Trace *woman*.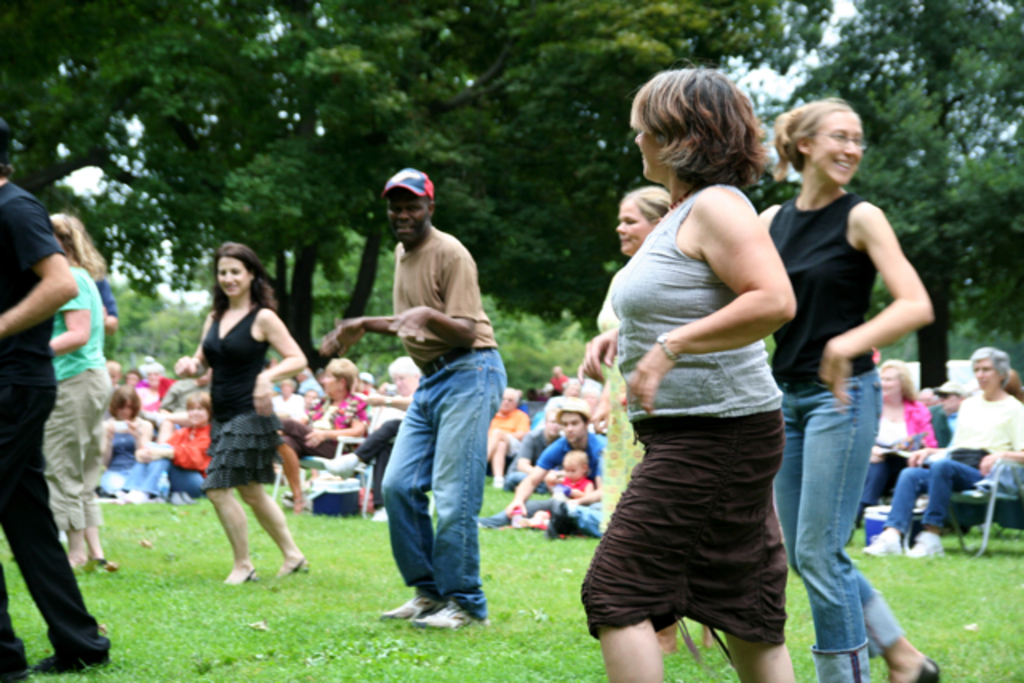
Traced to rect(274, 350, 362, 507).
